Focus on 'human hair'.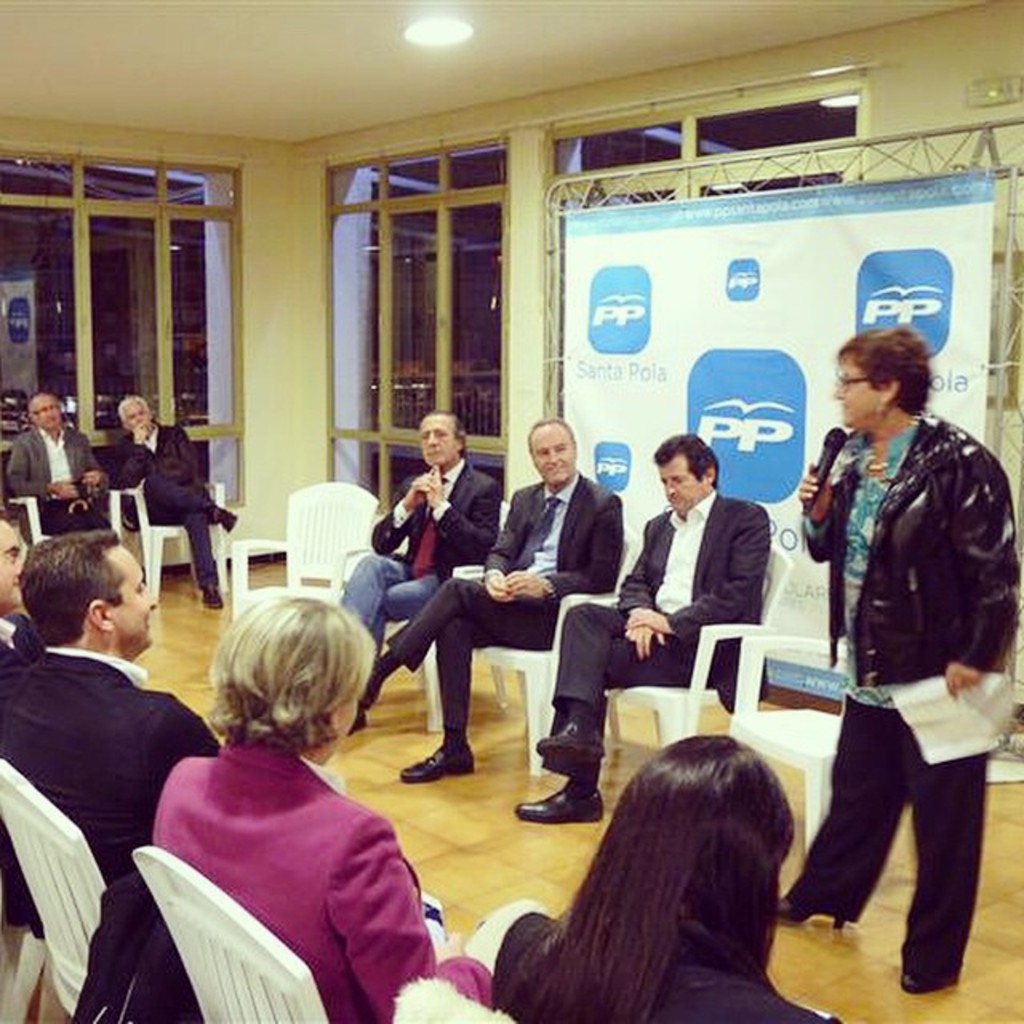
Focused at l=454, t=414, r=469, b=458.
